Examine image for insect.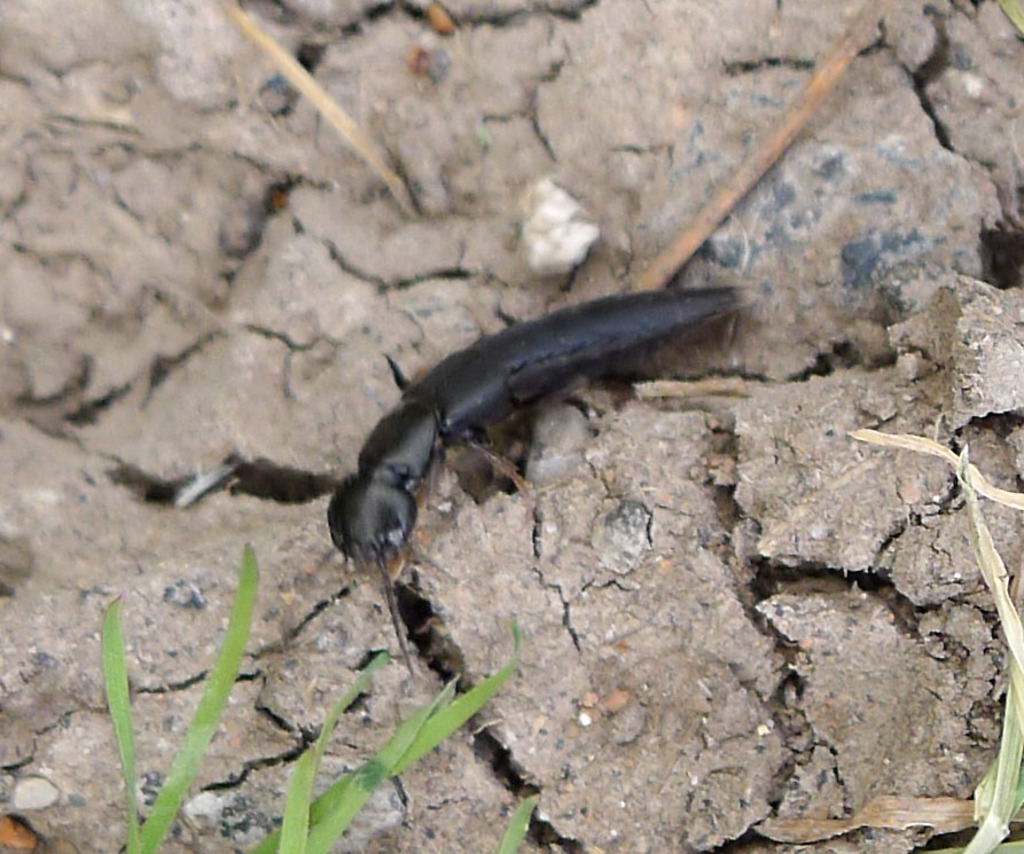
Examination result: box=[316, 289, 742, 674].
